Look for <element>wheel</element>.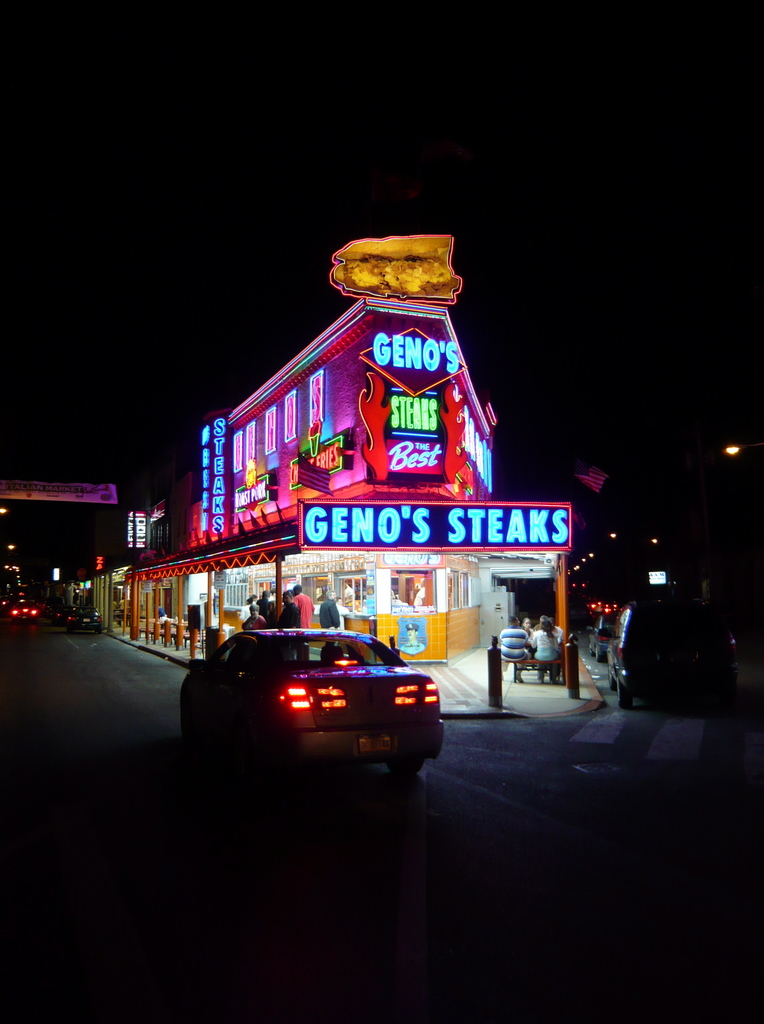
Found: select_region(618, 679, 635, 709).
